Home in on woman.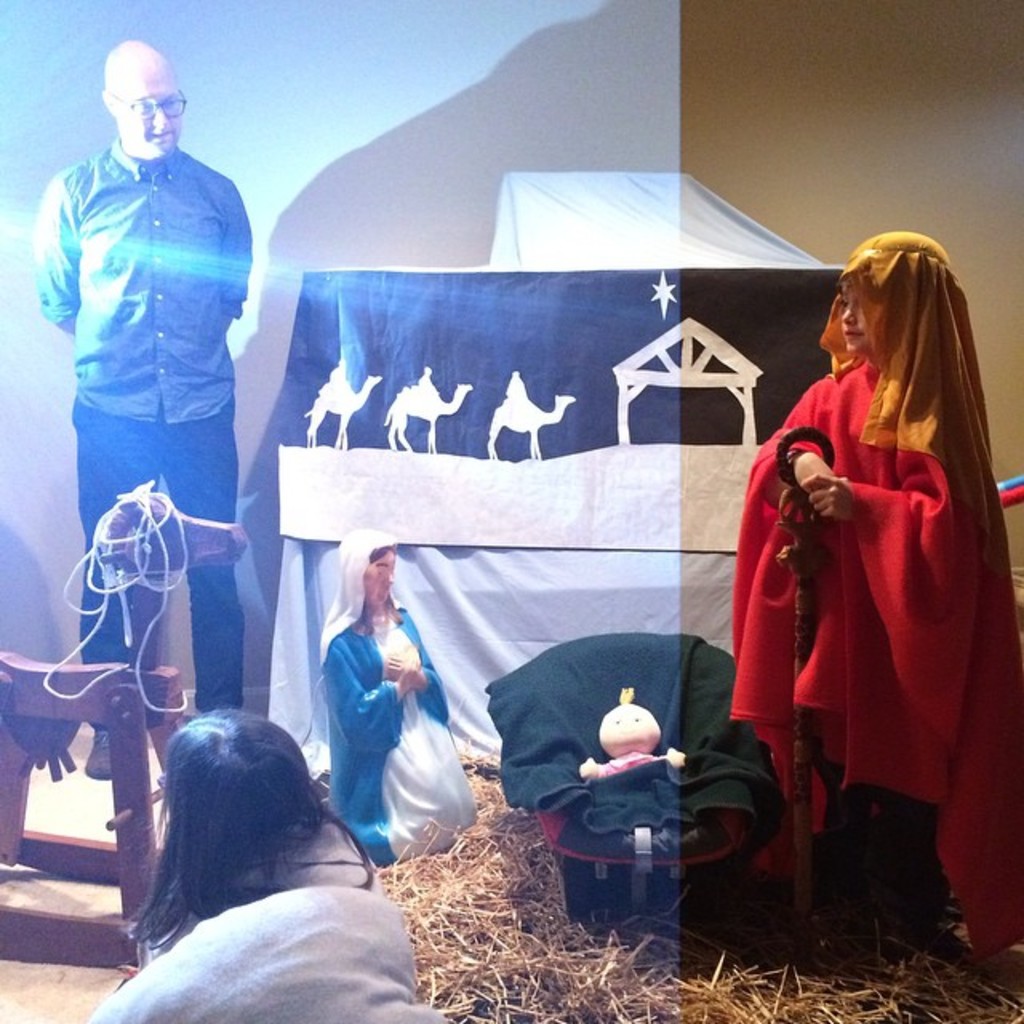
Homed in at region(318, 530, 483, 866).
